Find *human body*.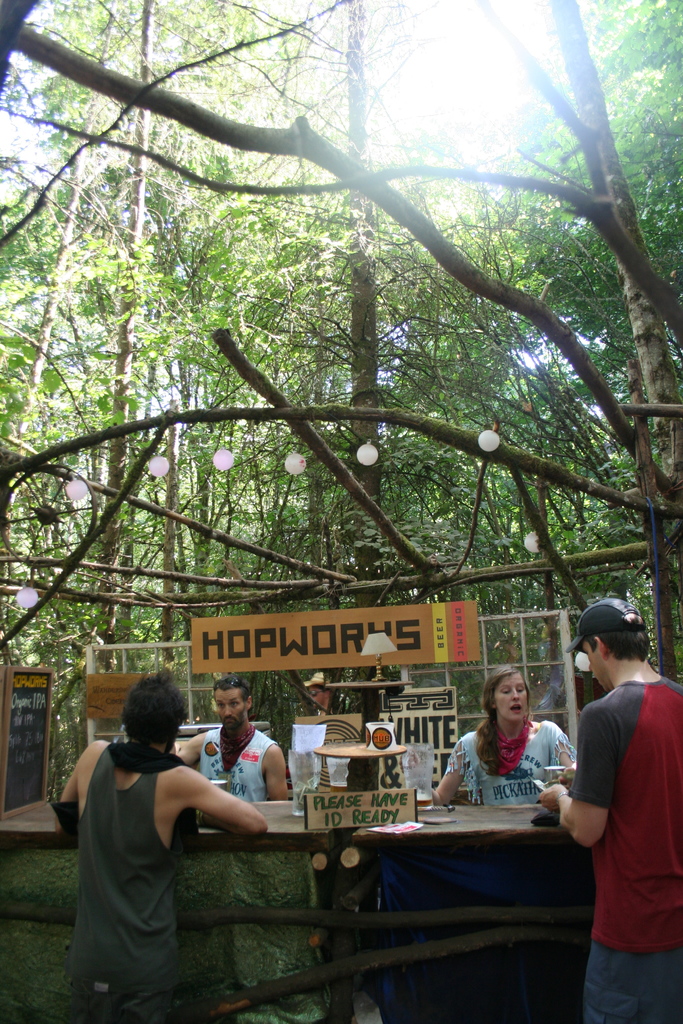
bbox=(577, 588, 667, 1000).
